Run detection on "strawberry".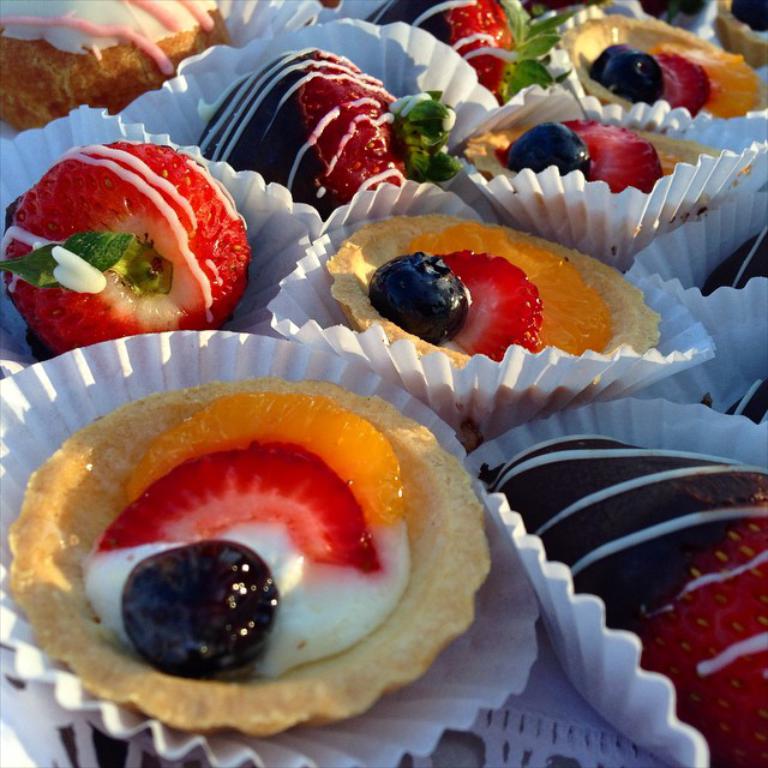
Result: pyautogui.locateOnScreen(644, 48, 715, 113).
